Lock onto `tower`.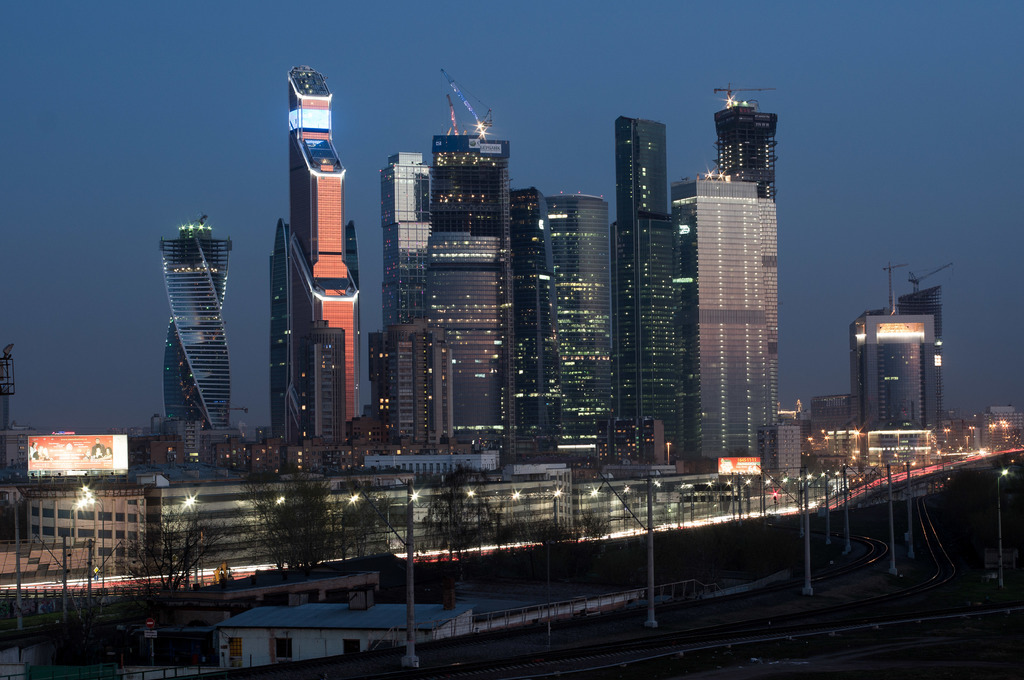
Locked: 891,282,946,351.
